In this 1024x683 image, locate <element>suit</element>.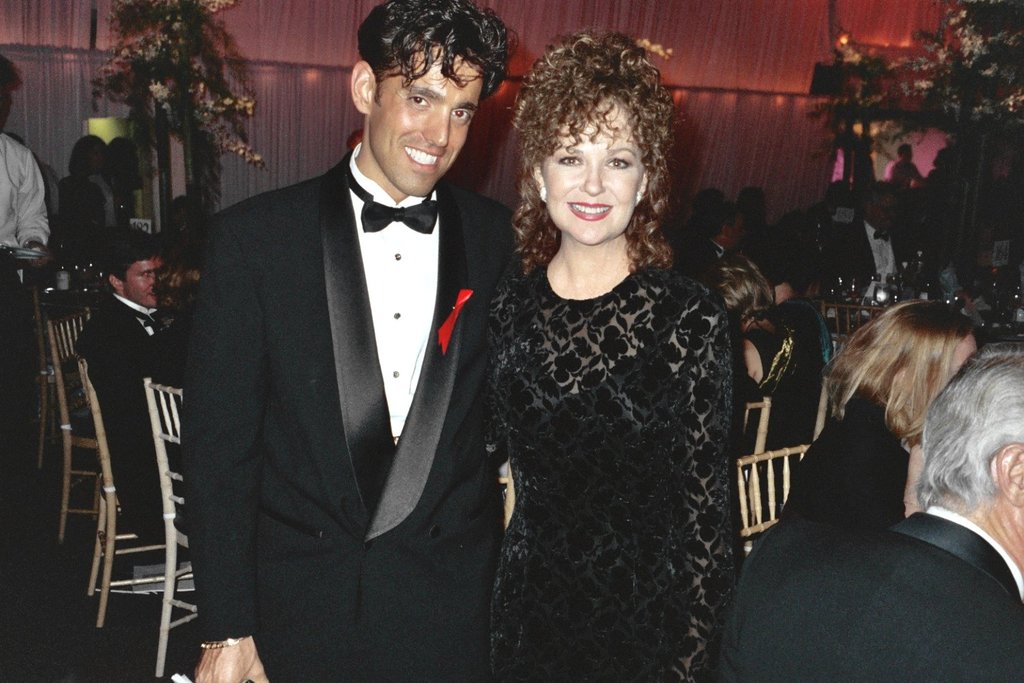
Bounding box: [x1=715, y1=505, x2=1023, y2=682].
